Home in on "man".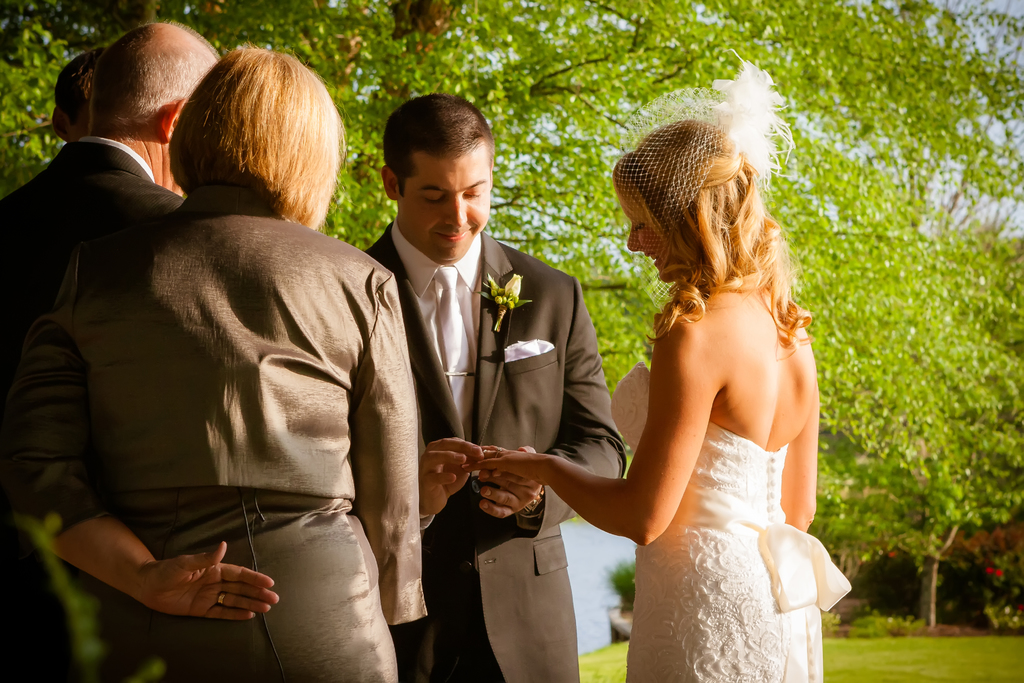
Homed in at pyautogui.locateOnScreen(0, 15, 224, 329).
